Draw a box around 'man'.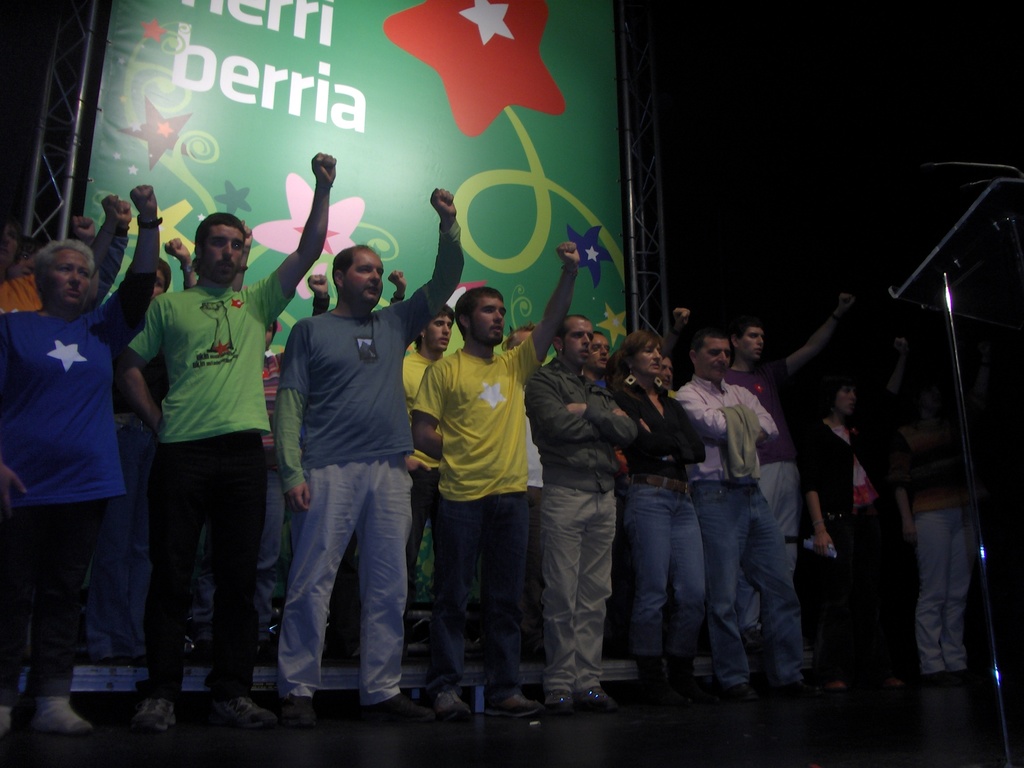
[674,324,822,688].
